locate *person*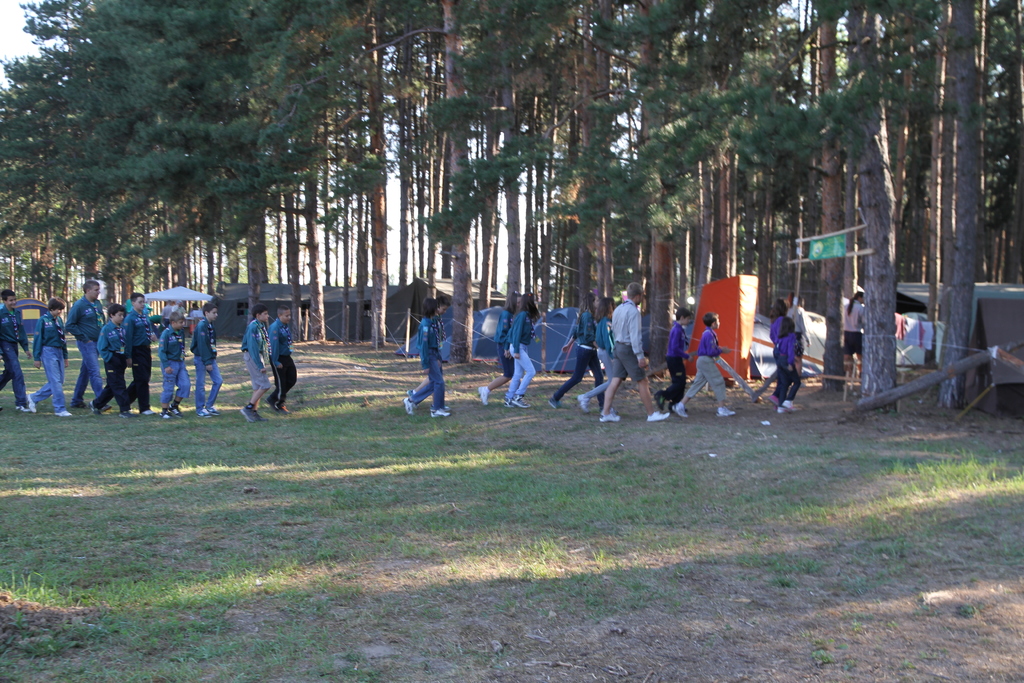
{"left": 124, "top": 293, "right": 157, "bottom": 416}
